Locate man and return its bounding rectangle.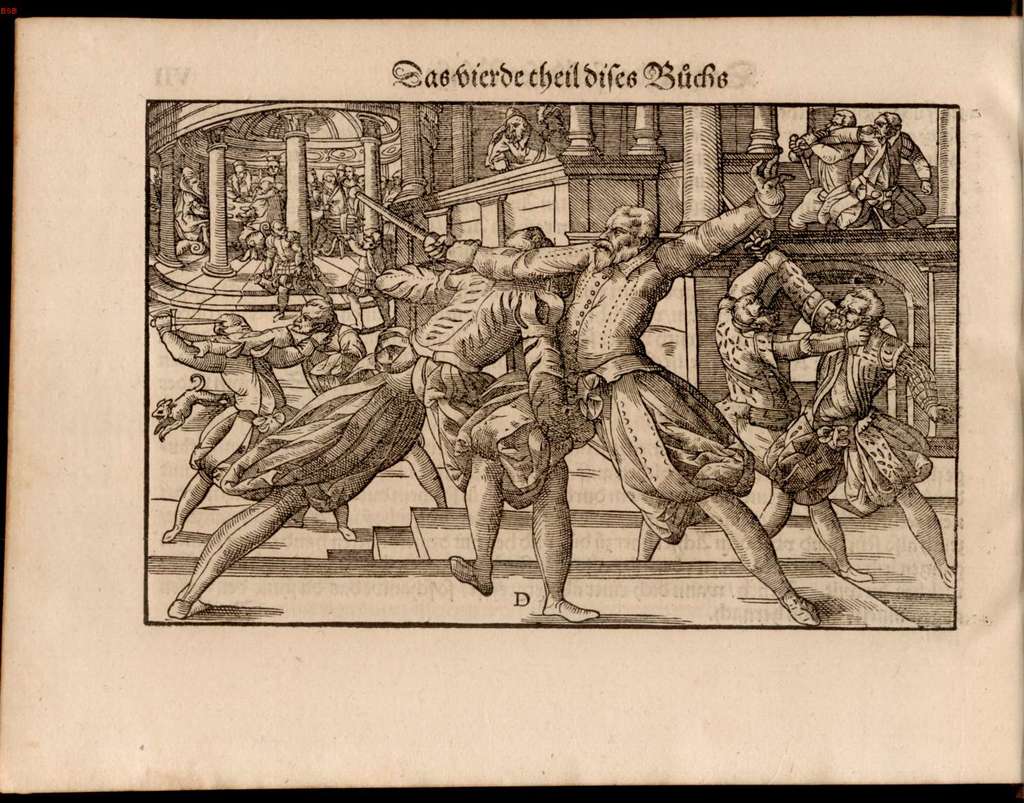
161, 218, 593, 617.
